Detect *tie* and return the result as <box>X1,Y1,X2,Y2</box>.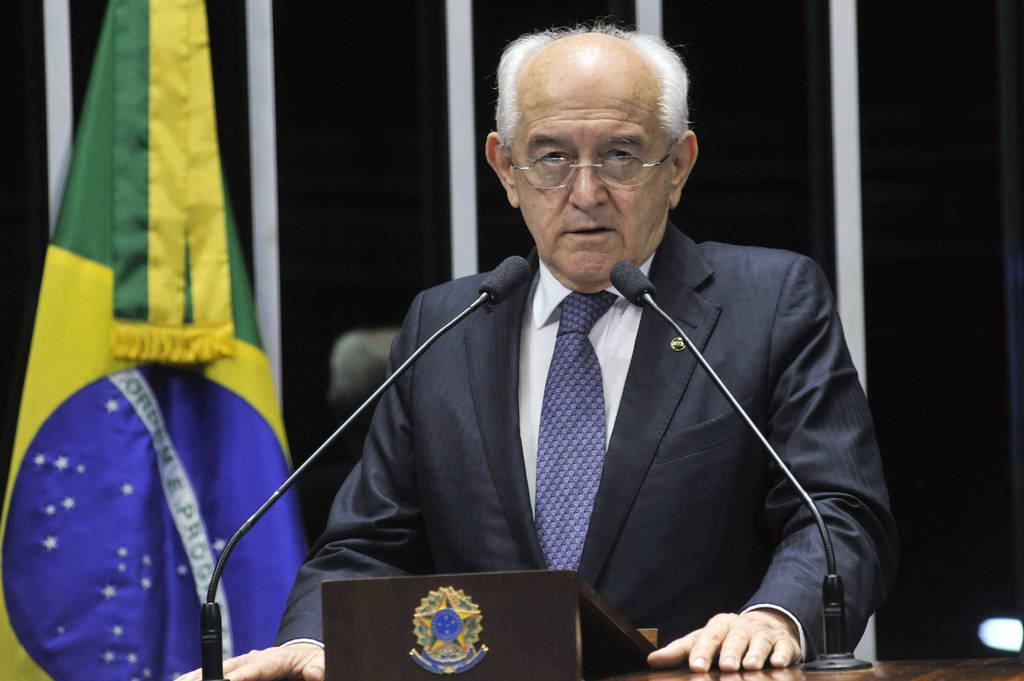
<box>533,288,616,570</box>.
